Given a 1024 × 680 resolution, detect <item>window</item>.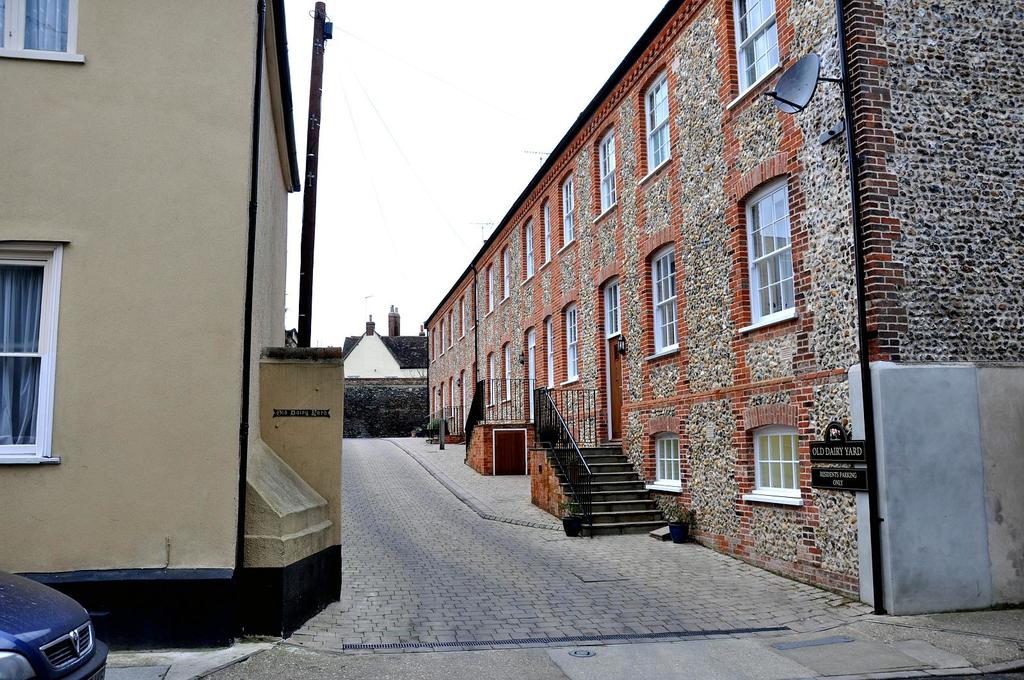
x1=643, y1=67, x2=667, y2=180.
